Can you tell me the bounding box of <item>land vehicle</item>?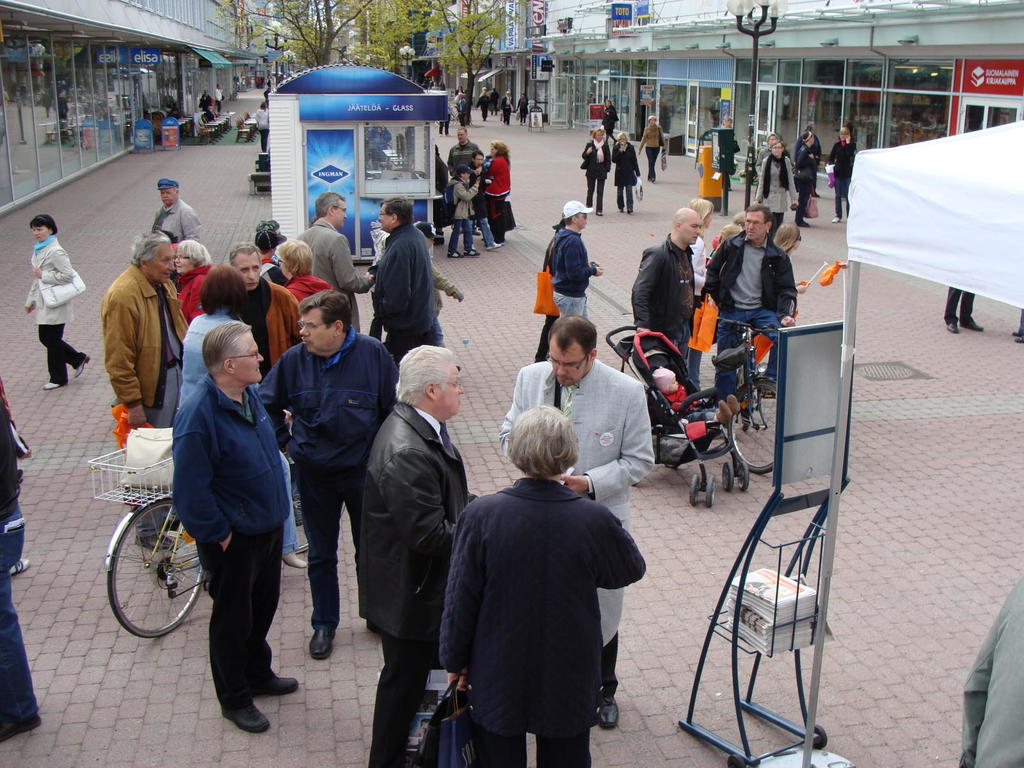
bbox(717, 317, 774, 474).
